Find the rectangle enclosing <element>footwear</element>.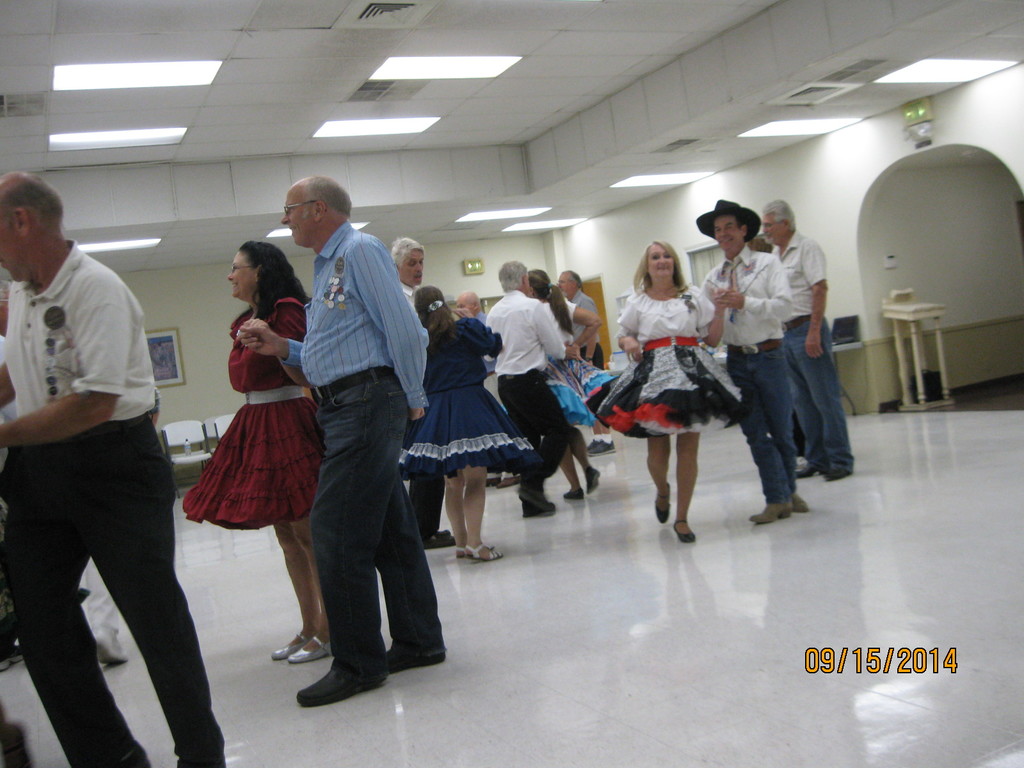
bbox=[1, 645, 25, 670].
